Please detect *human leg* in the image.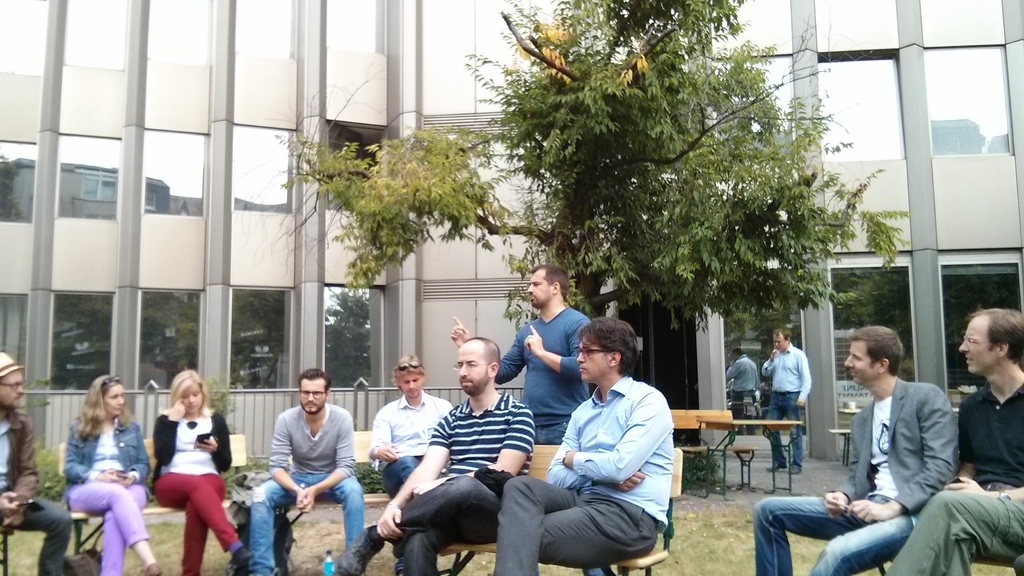
crop(245, 476, 306, 570).
